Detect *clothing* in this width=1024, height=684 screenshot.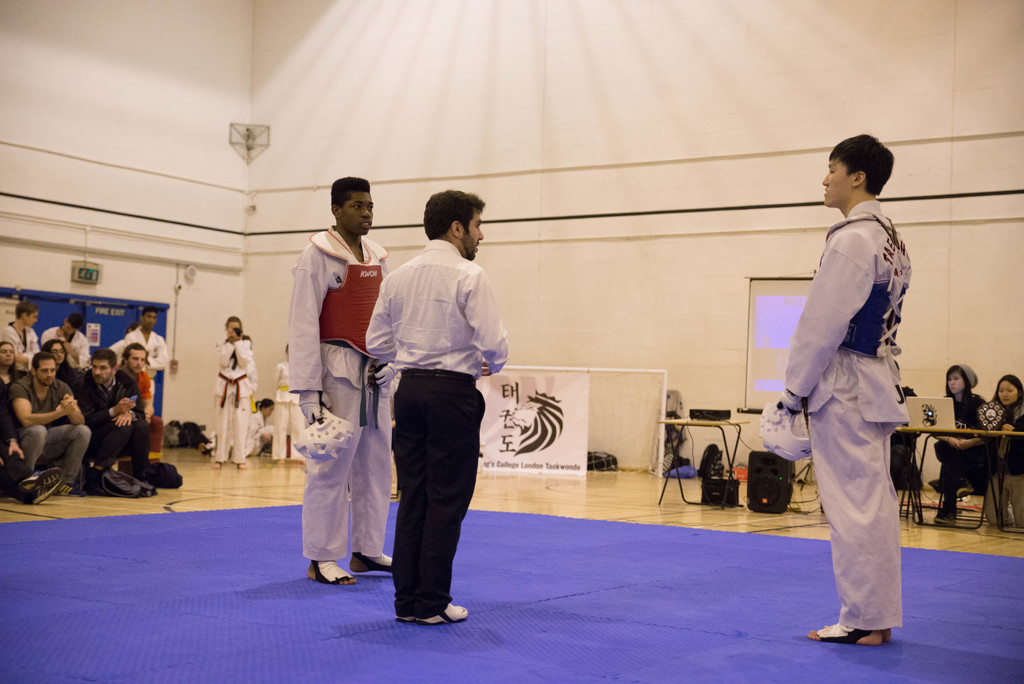
Detection: pyautogui.locateOnScreen(127, 368, 147, 396).
